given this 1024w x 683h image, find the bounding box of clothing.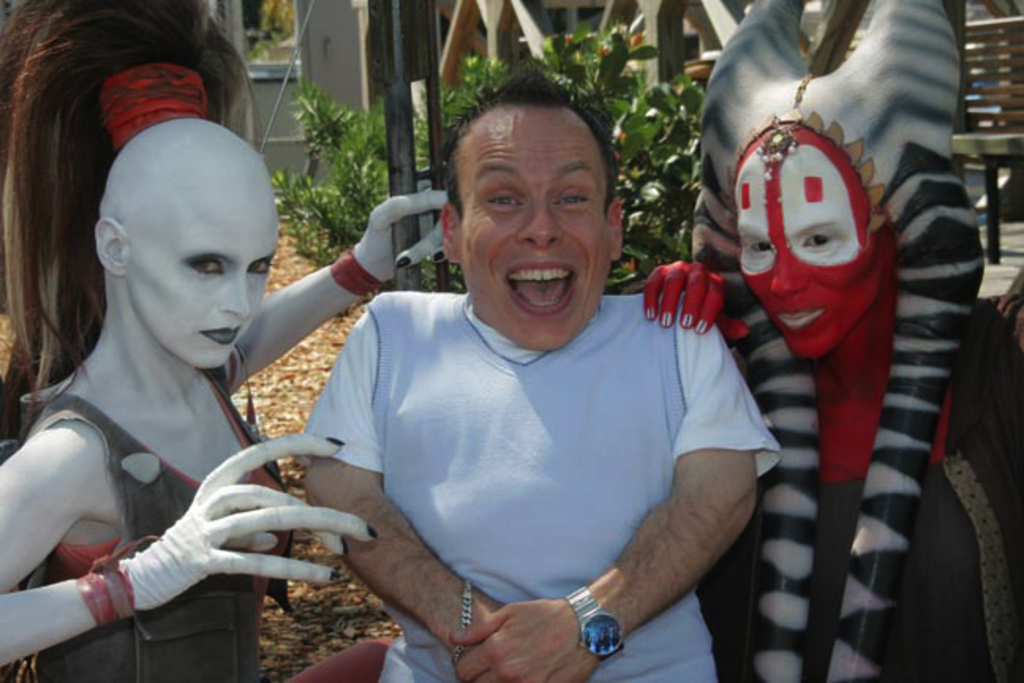
(left=28, top=394, right=270, bottom=681).
